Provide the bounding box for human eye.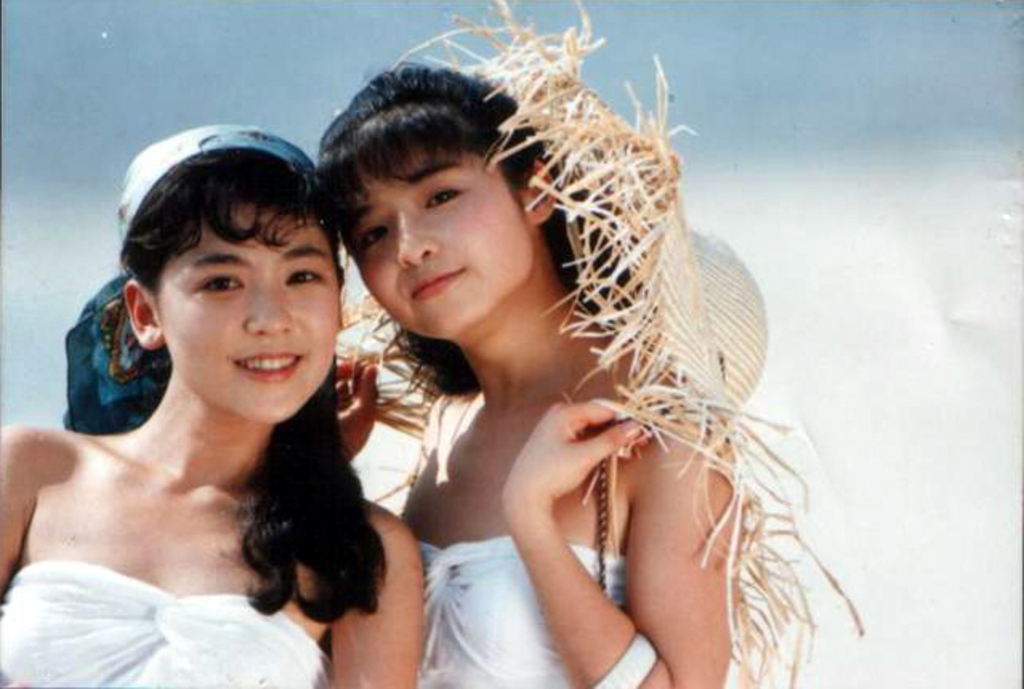
l=187, t=266, r=247, b=296.
